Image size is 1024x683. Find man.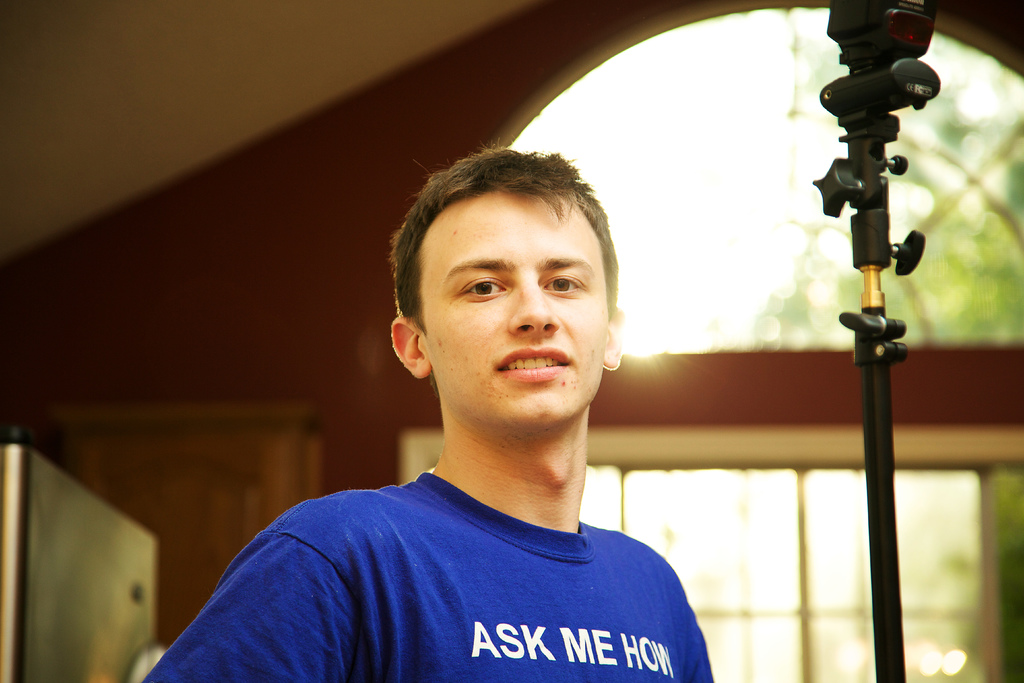
select_region(167, 139, 765, 680).
